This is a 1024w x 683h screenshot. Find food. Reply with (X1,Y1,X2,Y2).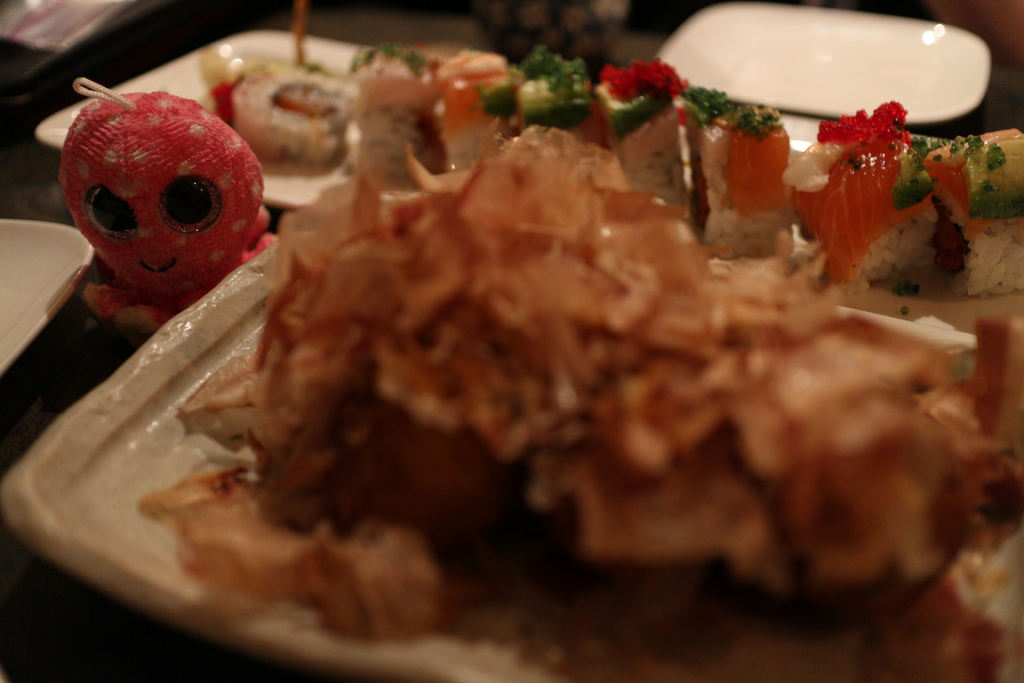
(215,52,354,174).
